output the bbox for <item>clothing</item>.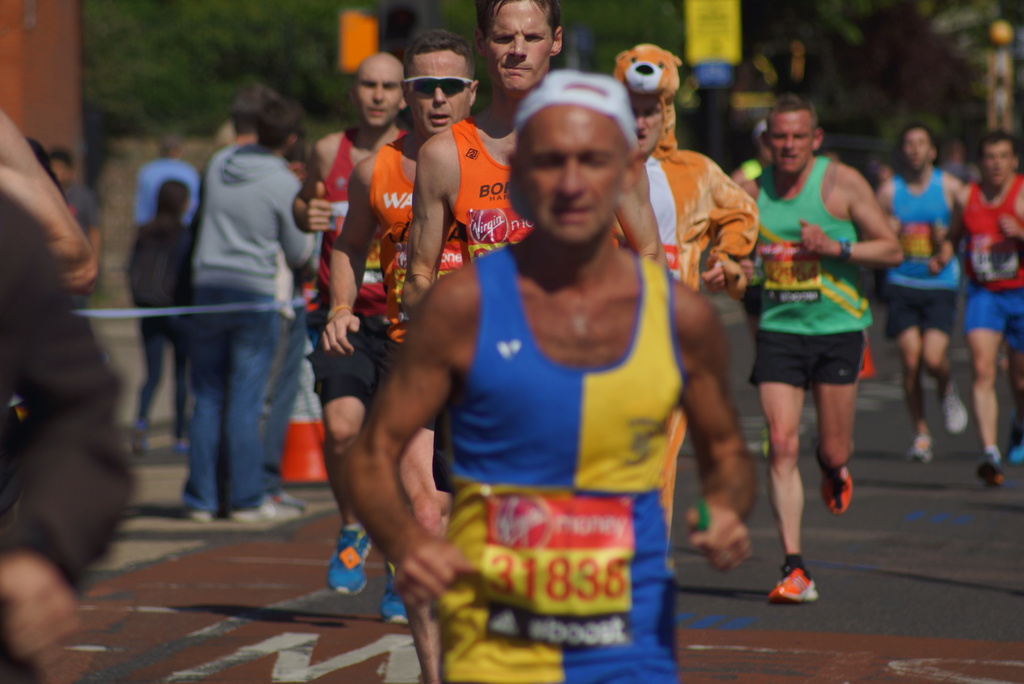
pyautogui.locateOnScreen(312, 123, 410, 416).
